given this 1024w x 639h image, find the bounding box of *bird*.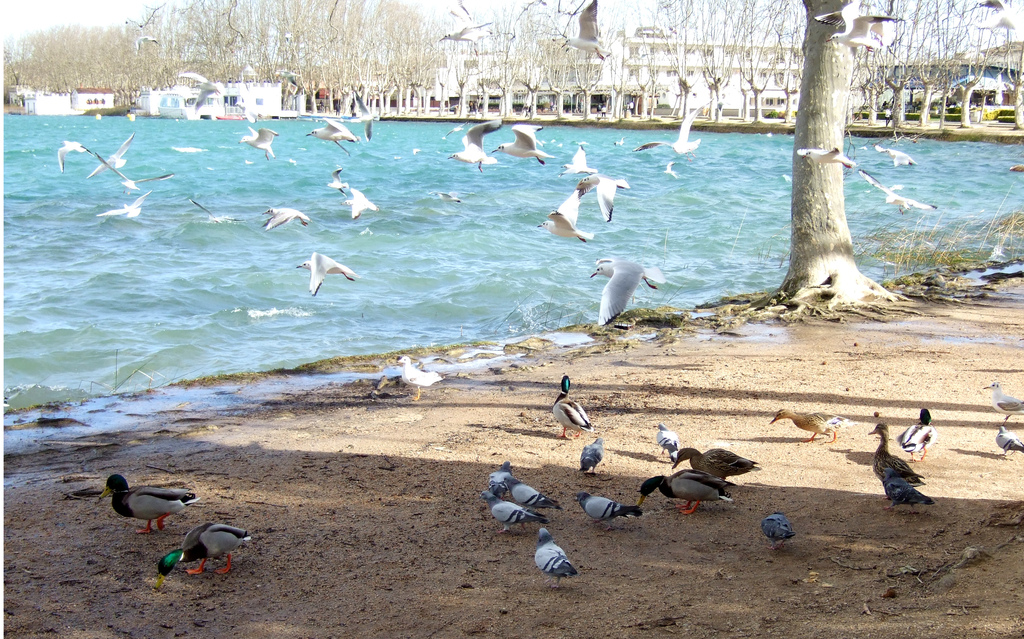
<region>557, 140, 586, 176</region>.
